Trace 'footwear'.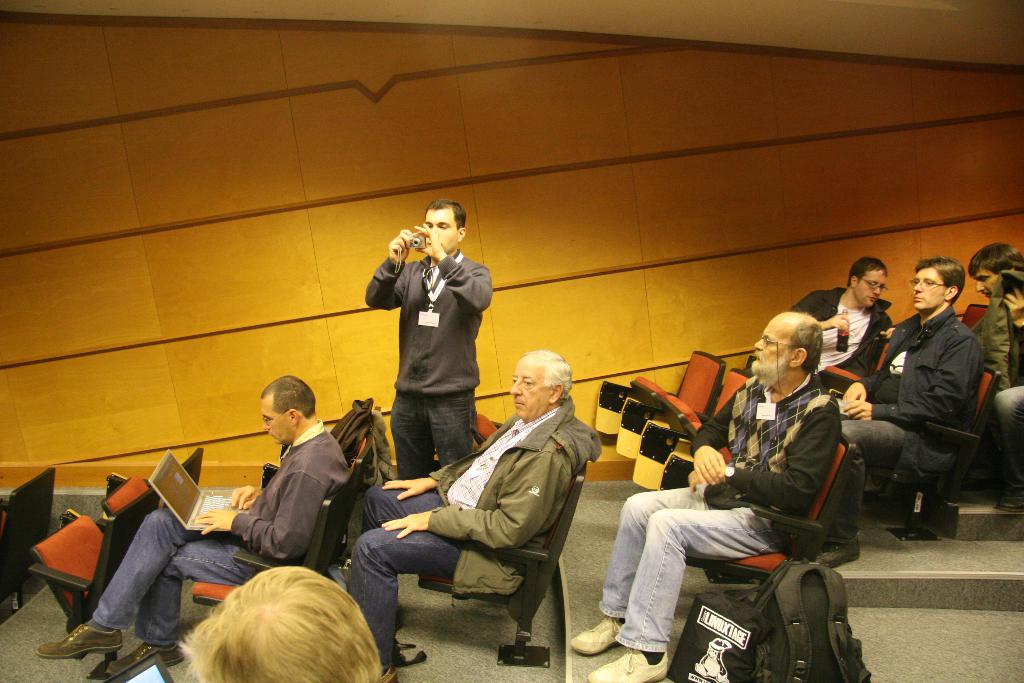
Traced to (379,668,400,682).
